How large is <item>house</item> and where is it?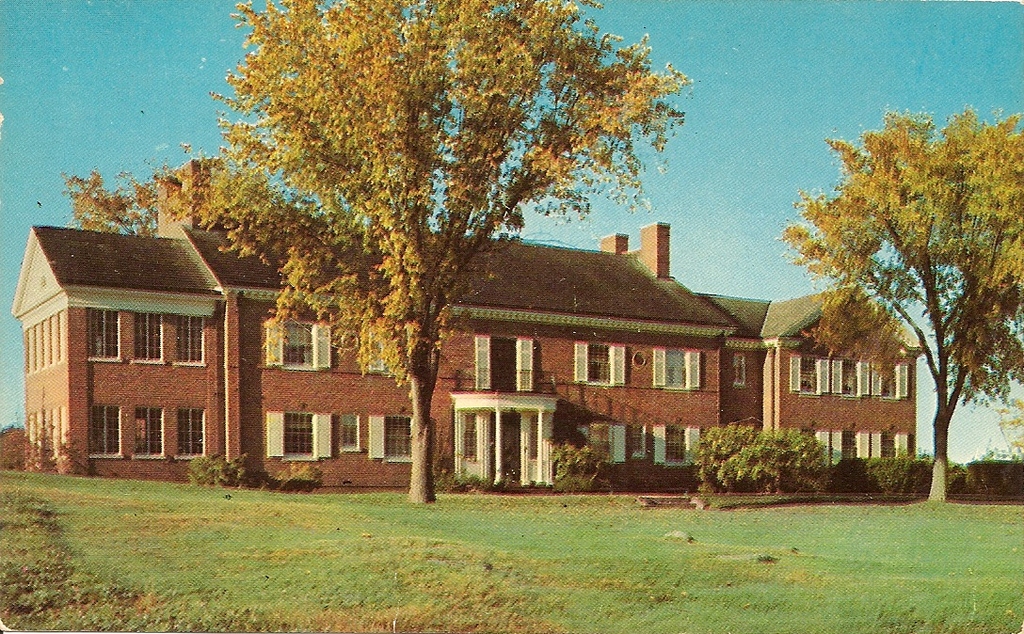
Bounding box: [left=163, top=121, right=902, bottom=493].
